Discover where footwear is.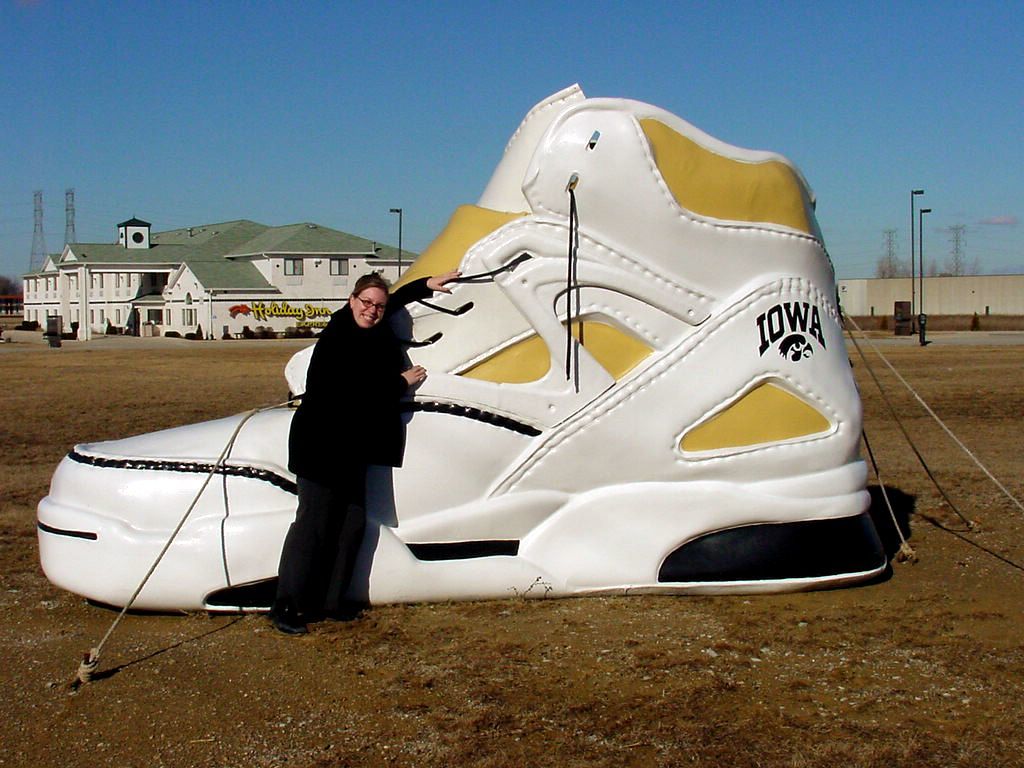
Discovered at BBox(267, 605, 306, 639).
